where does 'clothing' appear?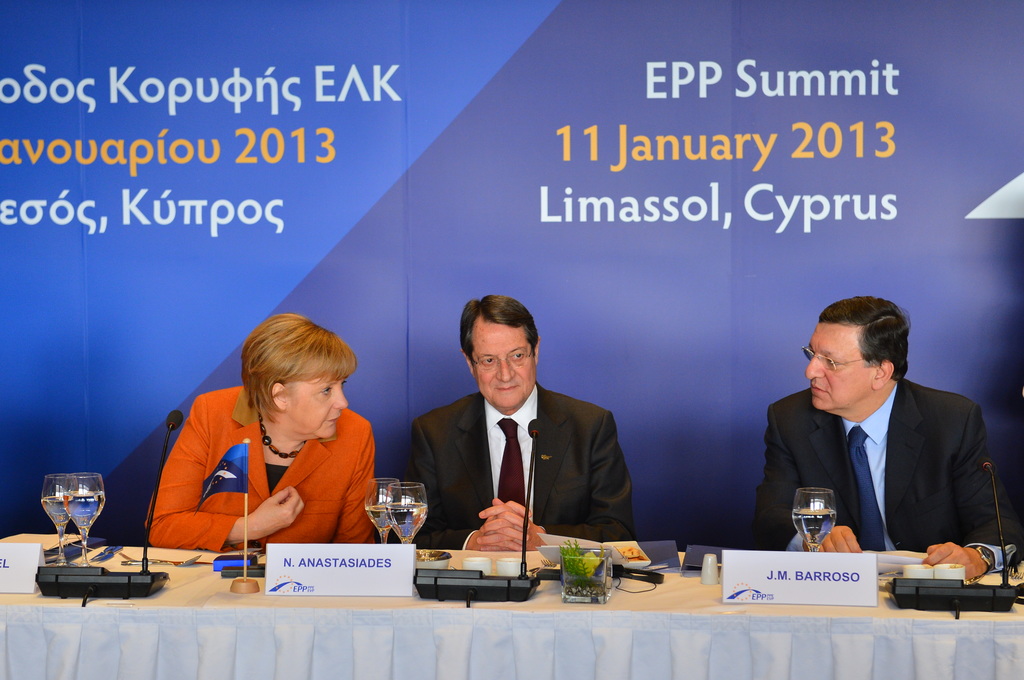
Appears at 406, 381, 641, 546.
